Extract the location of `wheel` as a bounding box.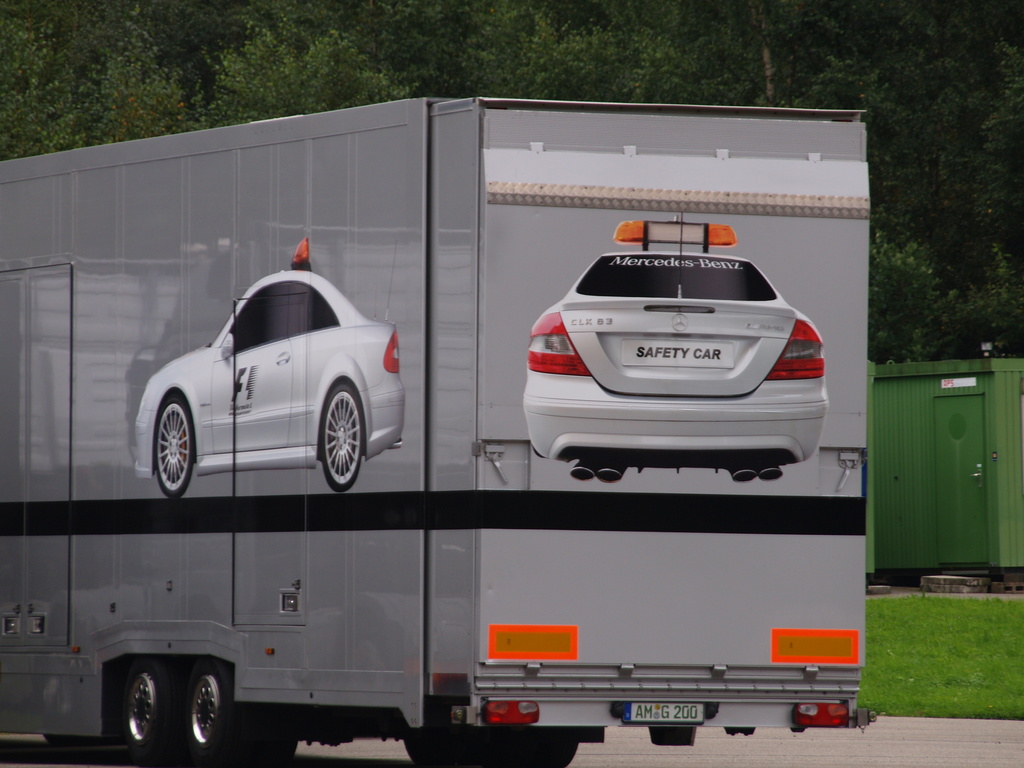
detection(182, 662, 297, 767).
